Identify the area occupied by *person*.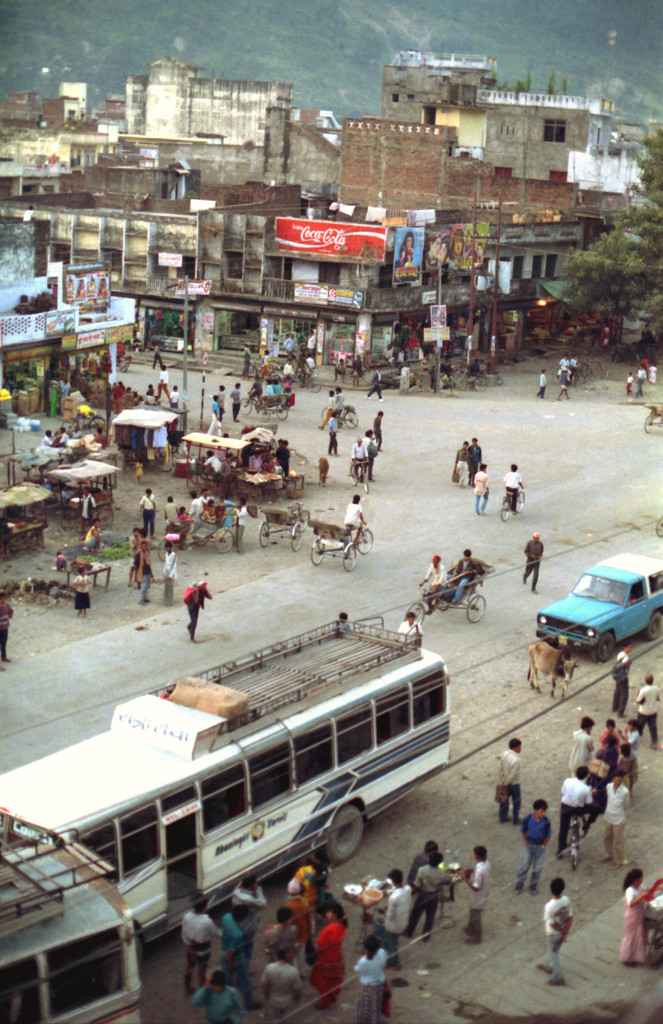
Area: 407/835/437/886.
